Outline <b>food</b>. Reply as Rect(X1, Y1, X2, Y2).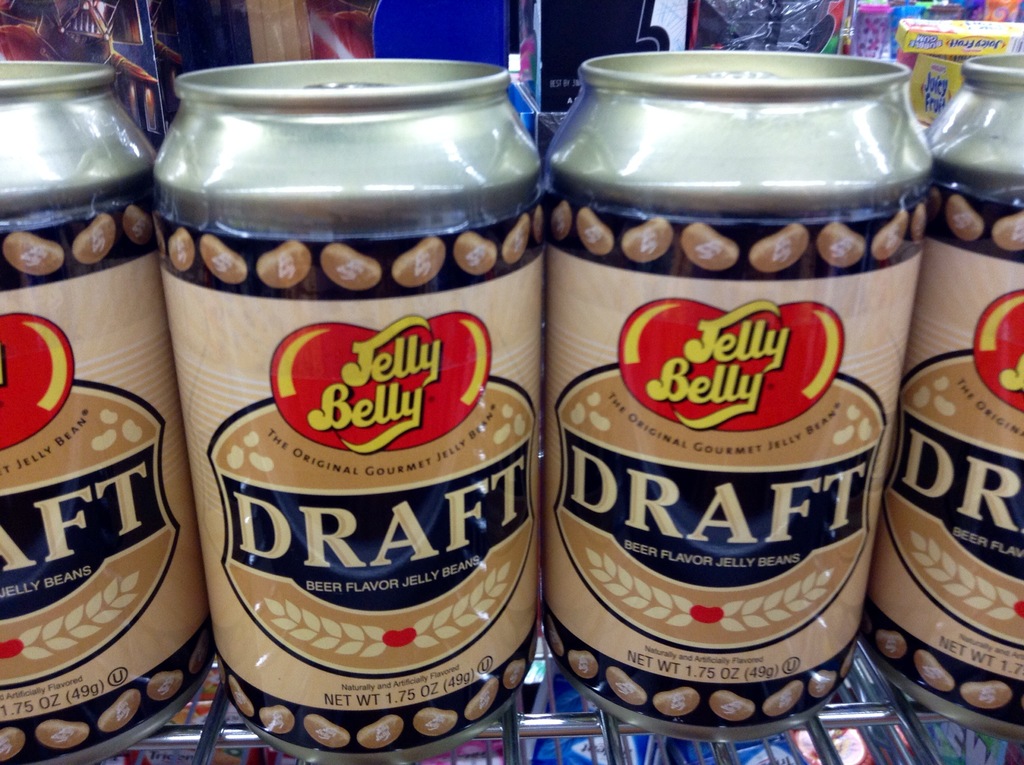
Rect(911, 651, 956, 691).
